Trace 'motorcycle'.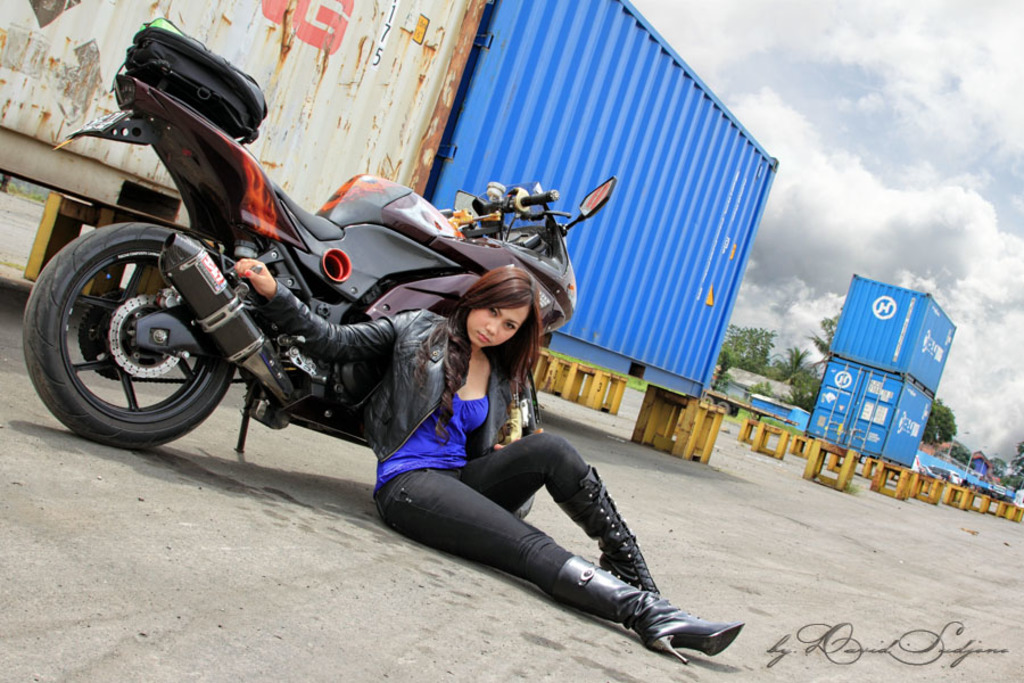
Traced to 63,129,658,575.
